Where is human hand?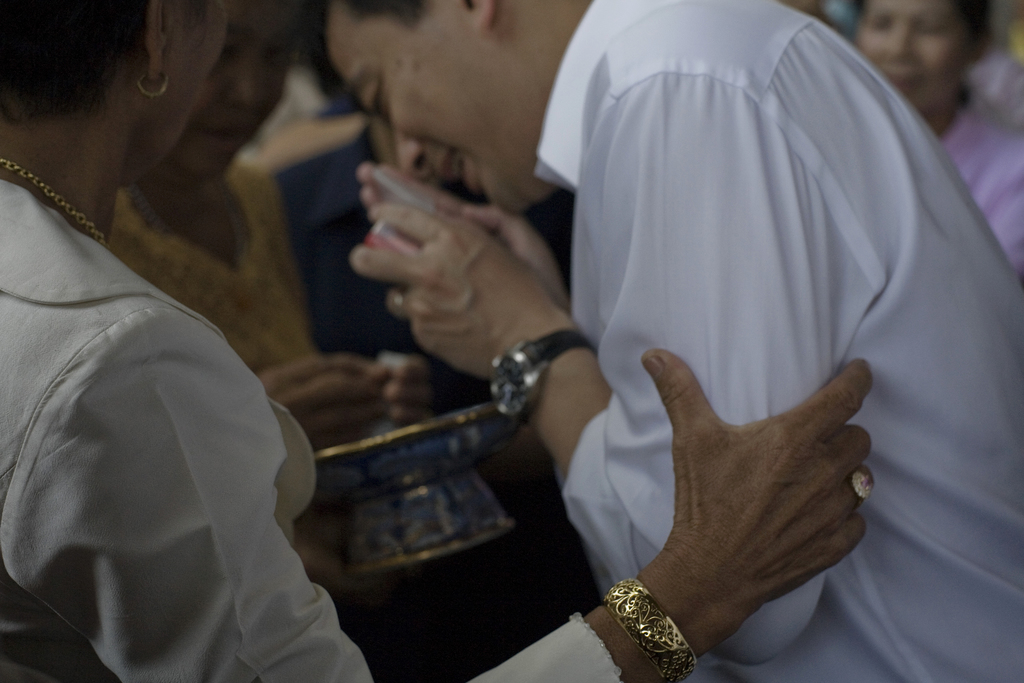
detection(354, 160, 569, 303).
